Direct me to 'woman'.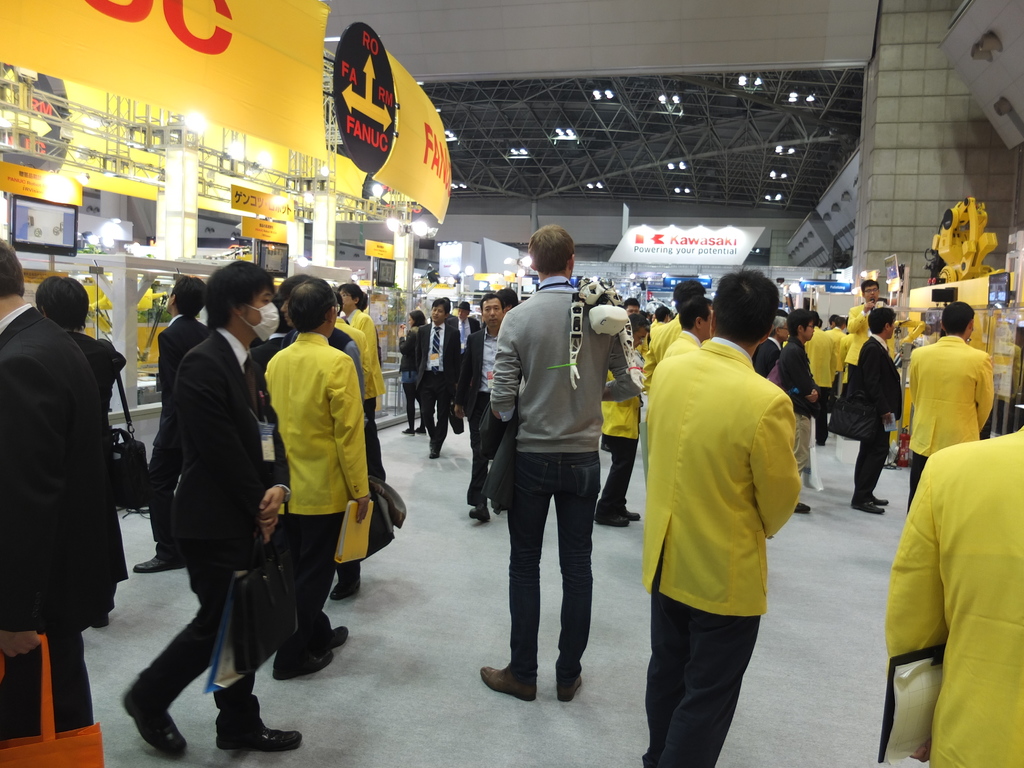
Direction: 33/273/129/623.
